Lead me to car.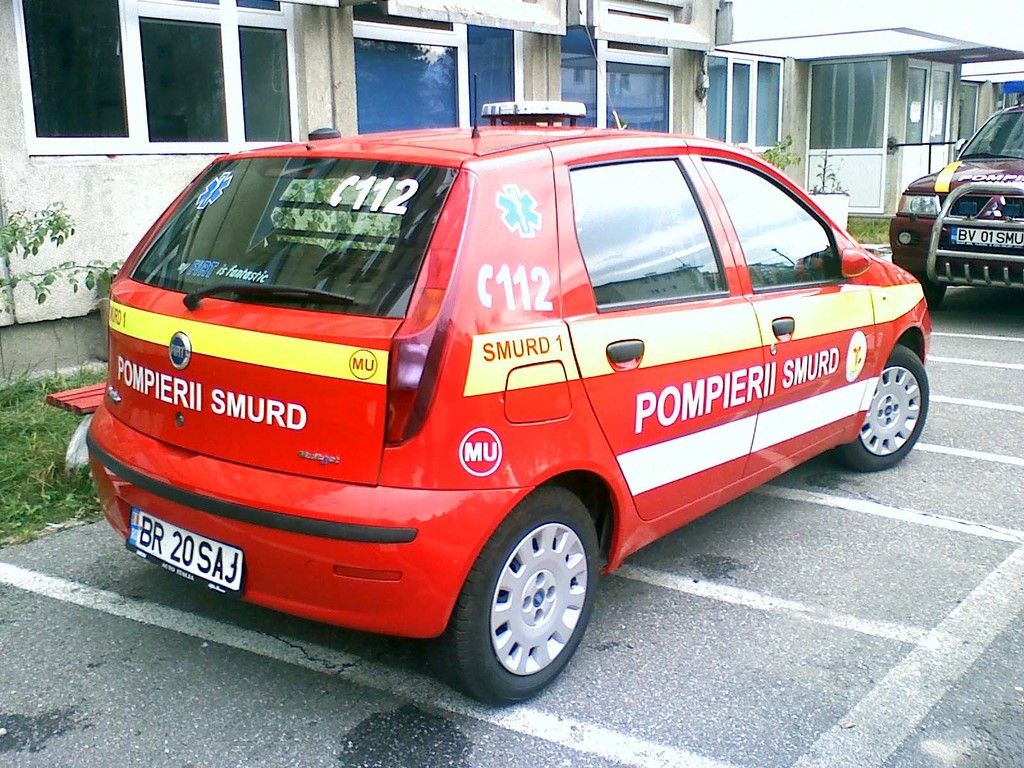
Lead to (889,99,1023,306).
